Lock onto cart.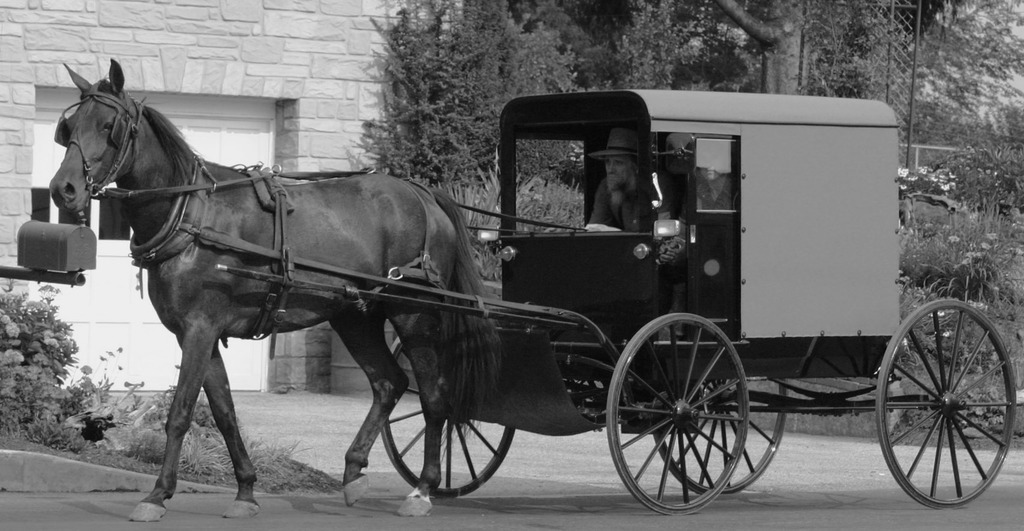
Locked: <box>215,86,1020,512</box>.
